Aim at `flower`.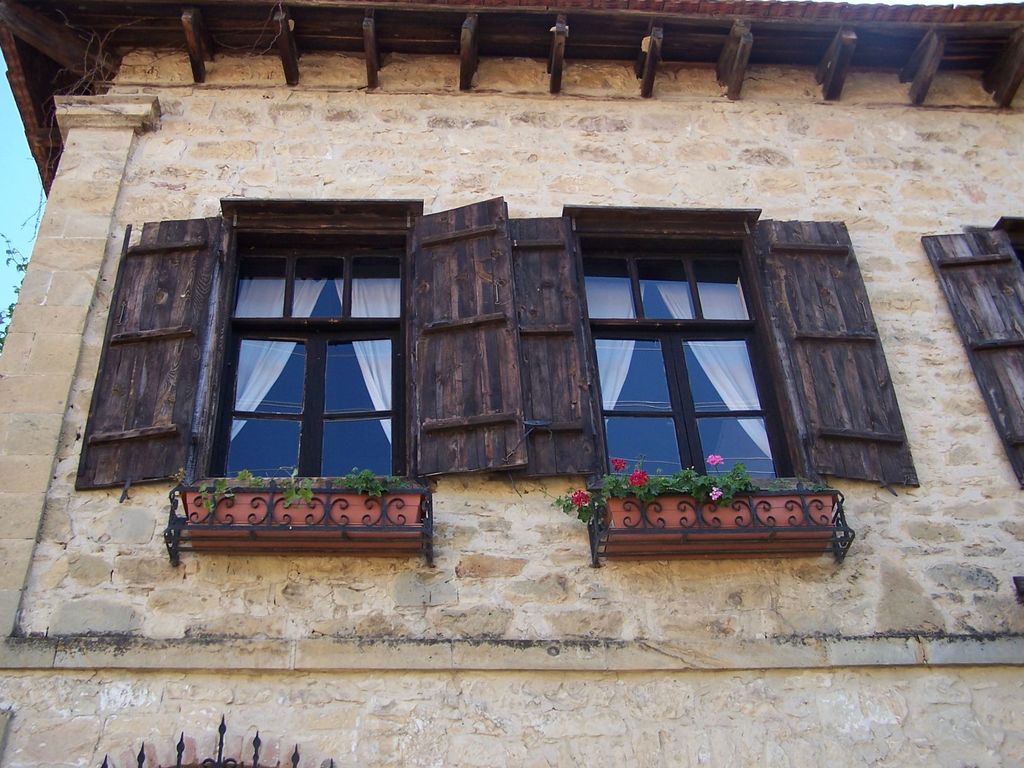
Aimed at box=[706, 451, 726, 465].
